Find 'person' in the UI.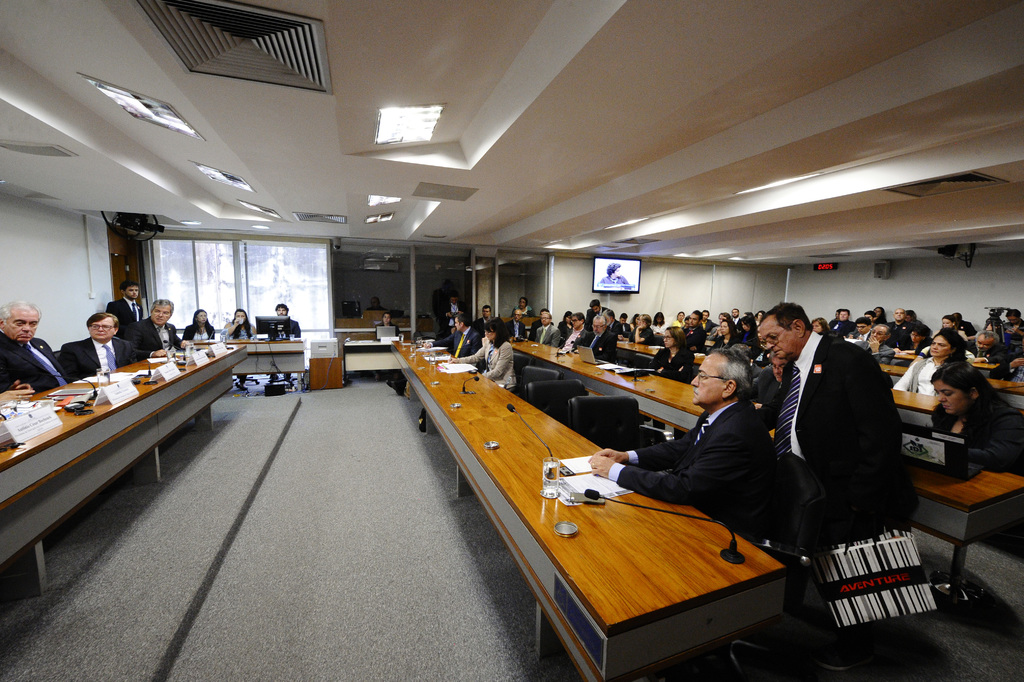
UI element at box=[53, 303, 122, 398].
